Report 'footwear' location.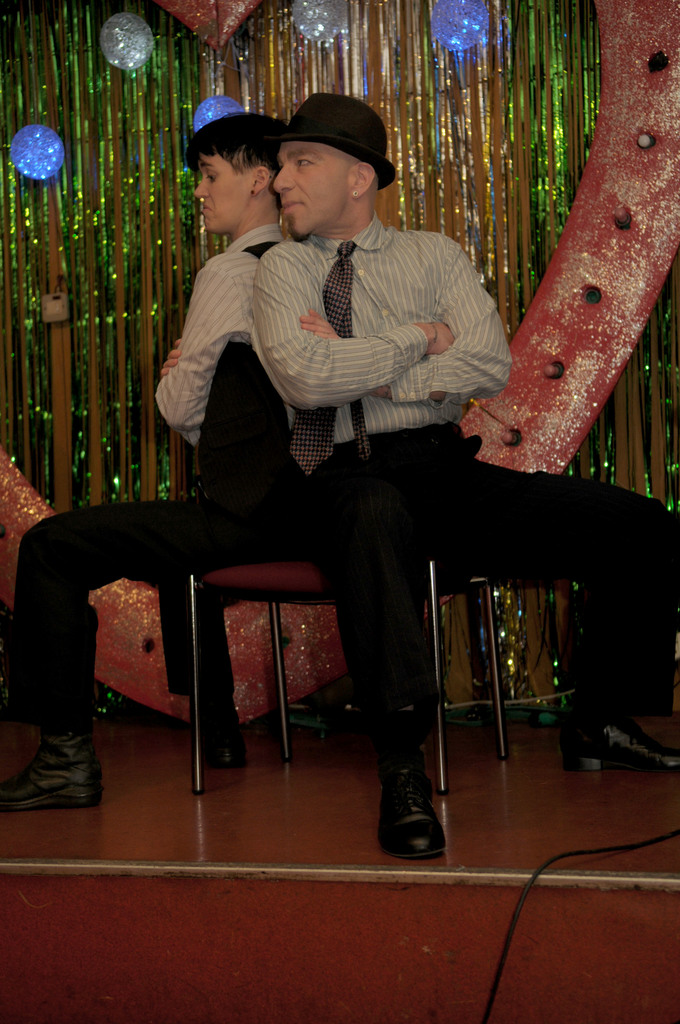
Report: {"left": 197, "top": 689, "right": 249, "bottom": 765}.
